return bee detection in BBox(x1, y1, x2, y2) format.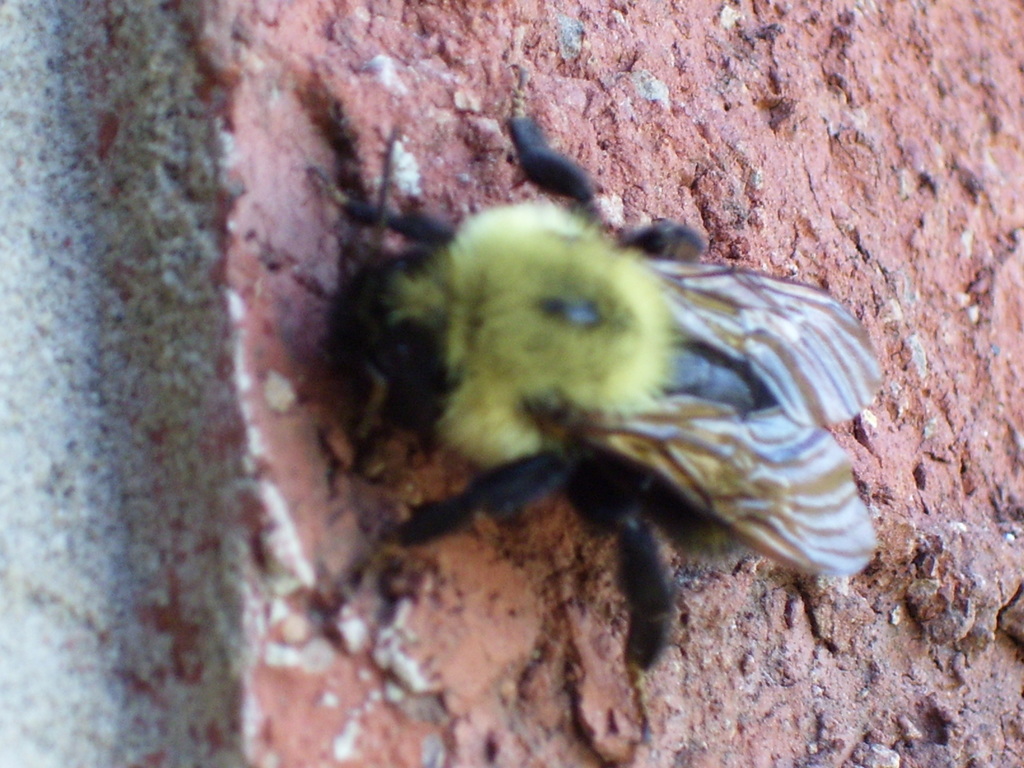
BBox(286, 131, 887, 710).
